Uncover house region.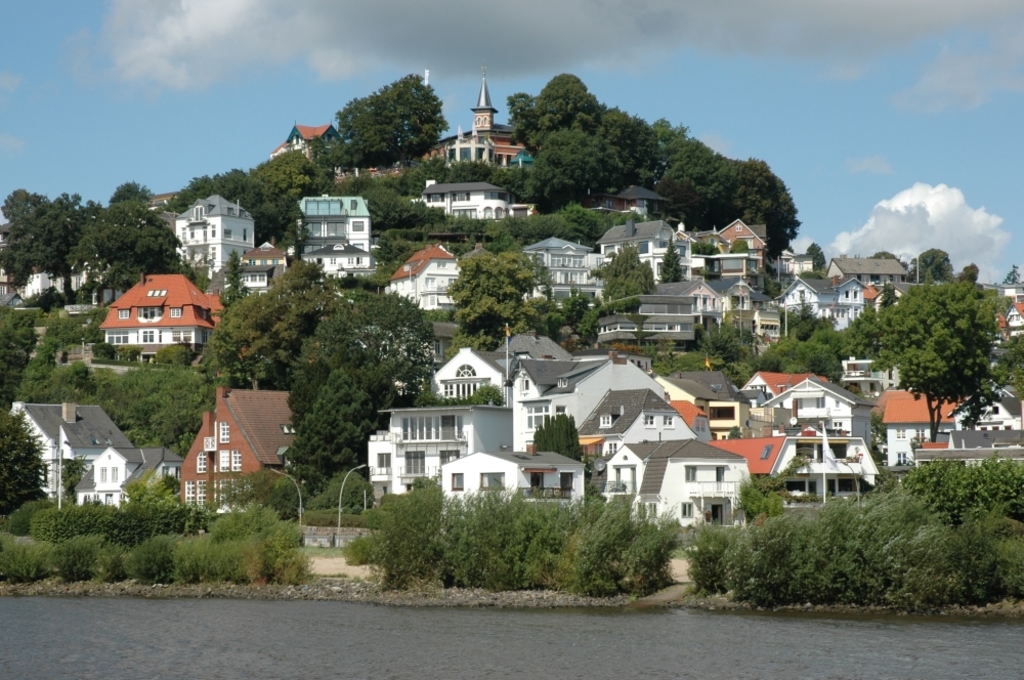
Uncovered: left=332, top=164, right=400, bottom=180.
